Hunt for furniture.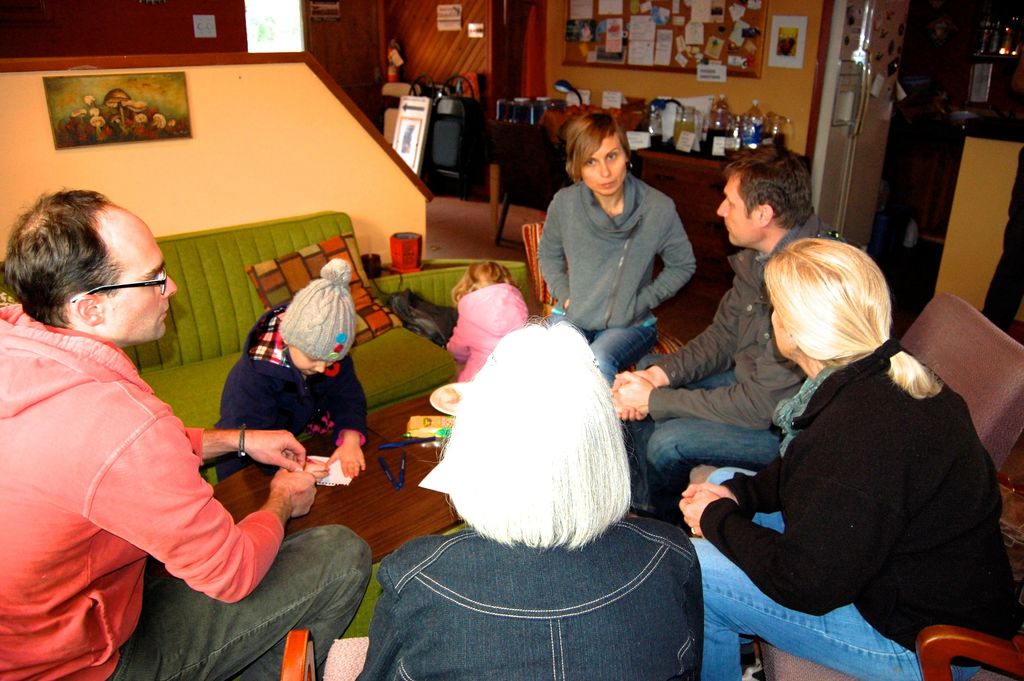
Hunted down at bbox=[0, 210, 460, 484].
